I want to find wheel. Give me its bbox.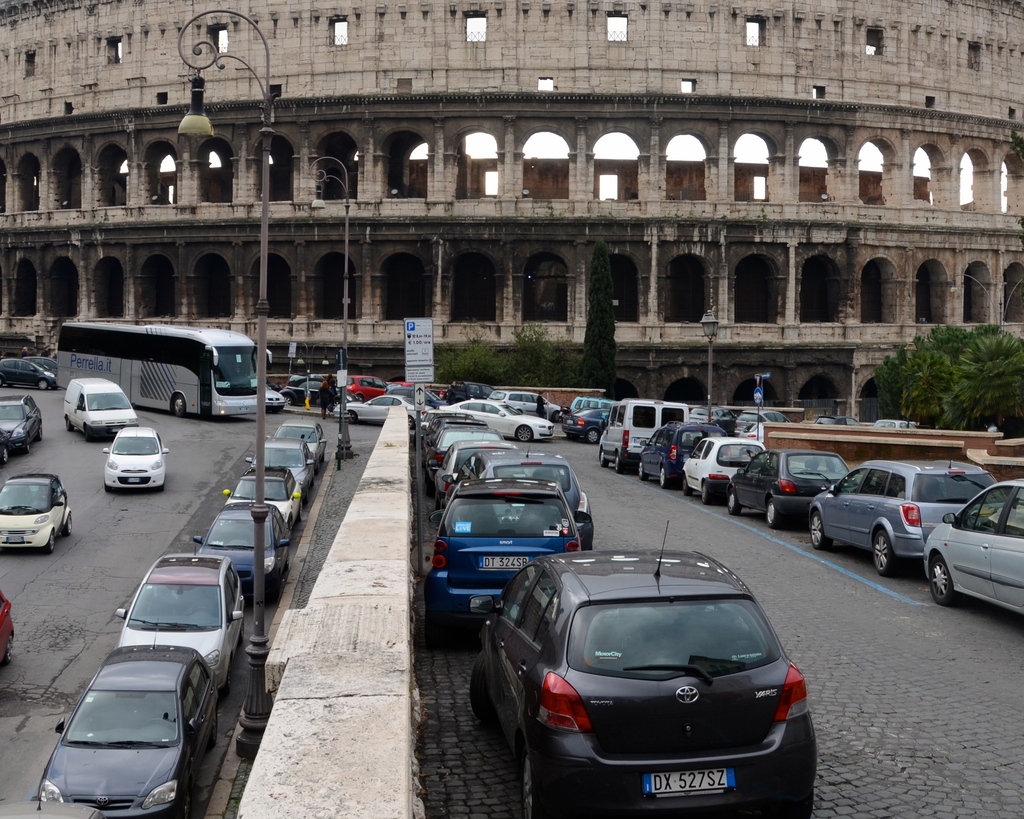
0, 380, 3, 387.
